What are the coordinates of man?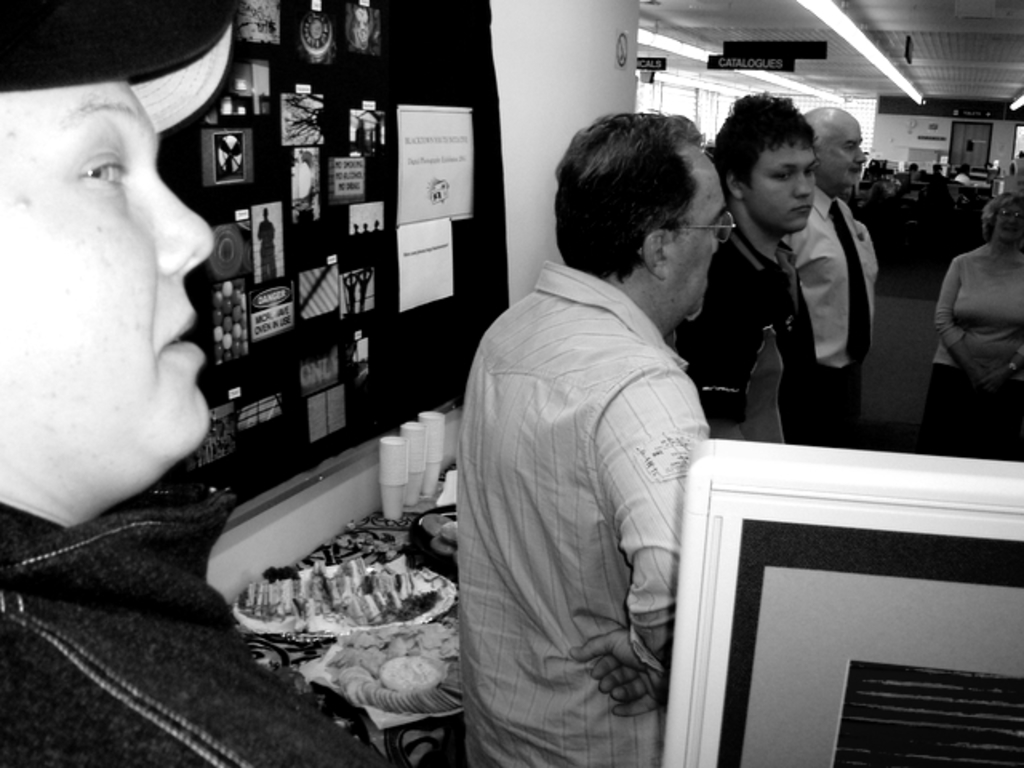
rect(778, 102, 882, 426).
